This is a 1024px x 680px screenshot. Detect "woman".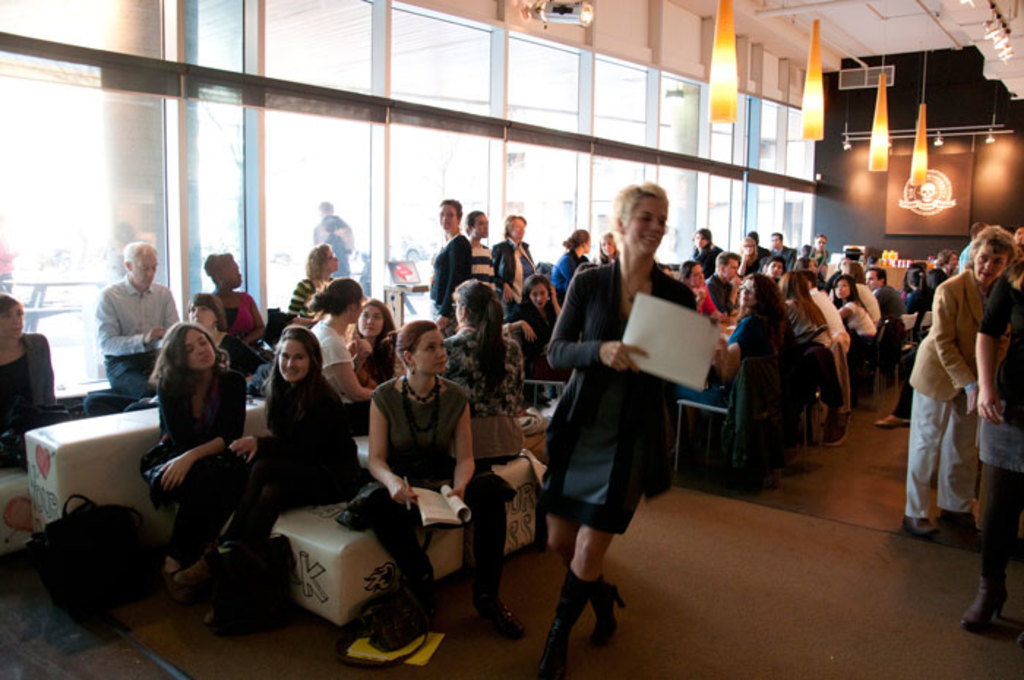
select_region(549, 228, 588, 311).
